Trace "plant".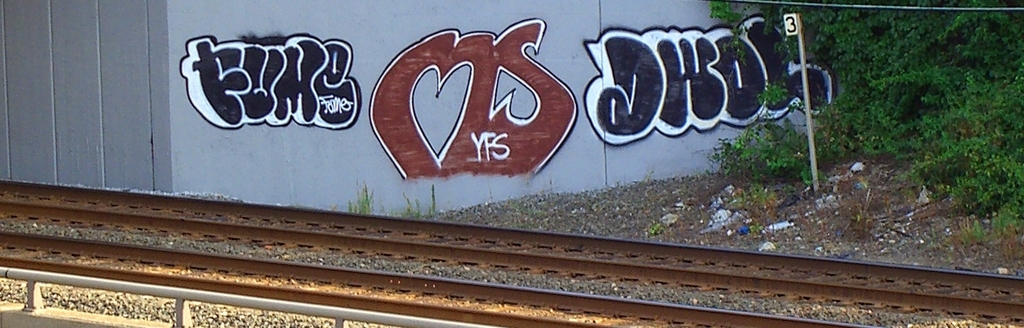
Traced to (400, 185, 440, 221).
